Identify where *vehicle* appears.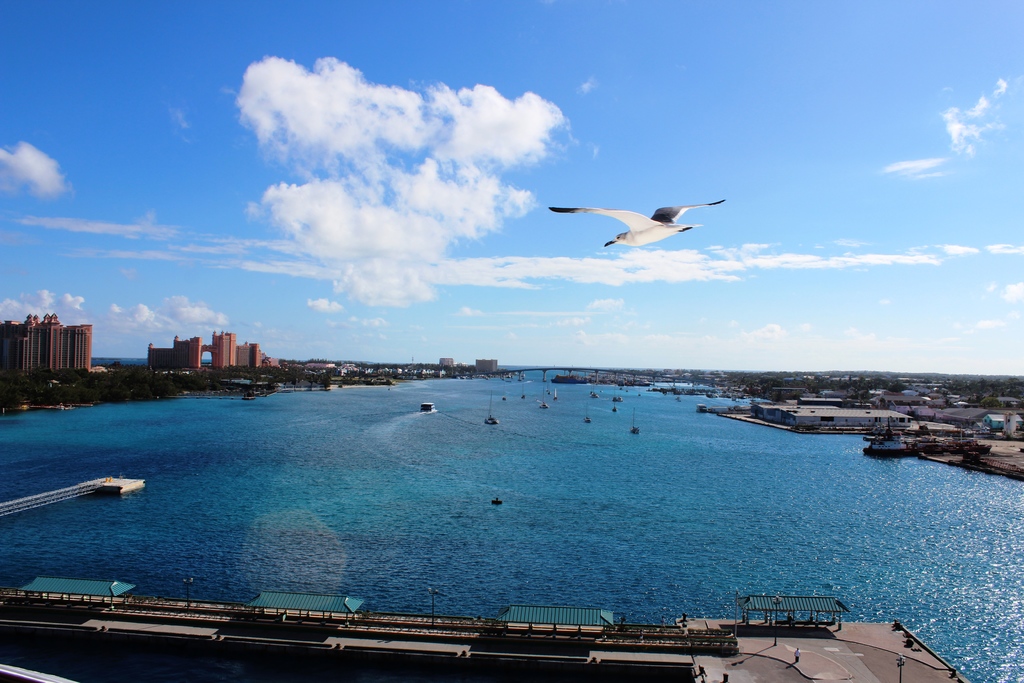
Appears at (484, 397, 501, 427).
